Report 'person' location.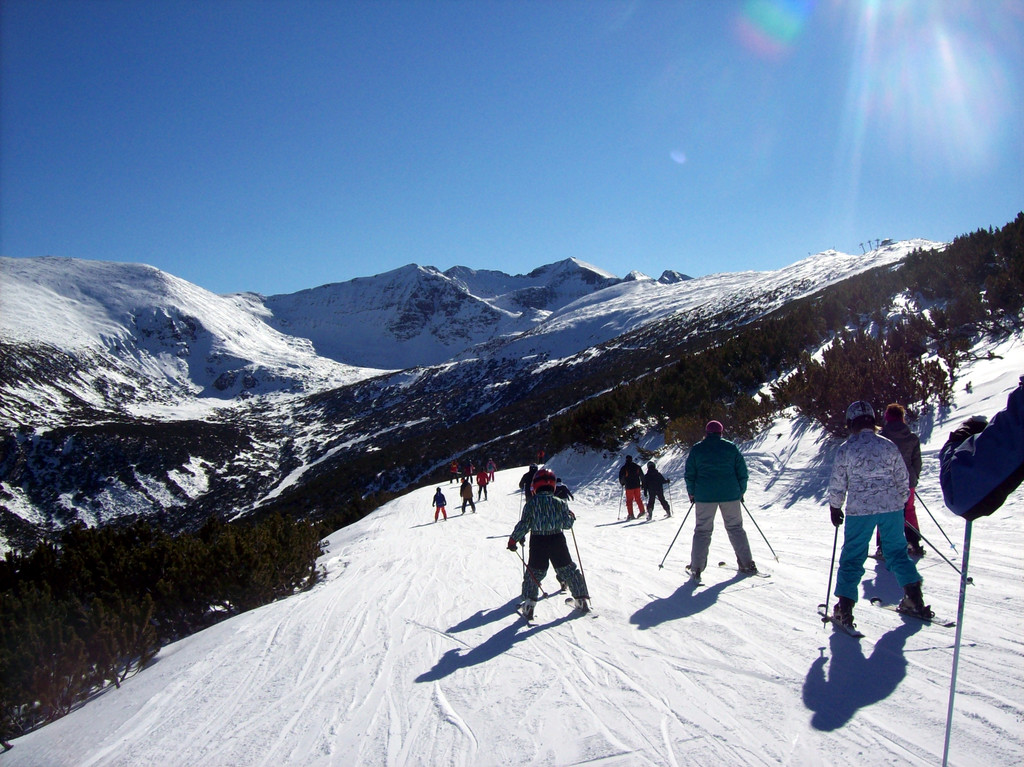
Report: rect(510, 462, 546, 513).
